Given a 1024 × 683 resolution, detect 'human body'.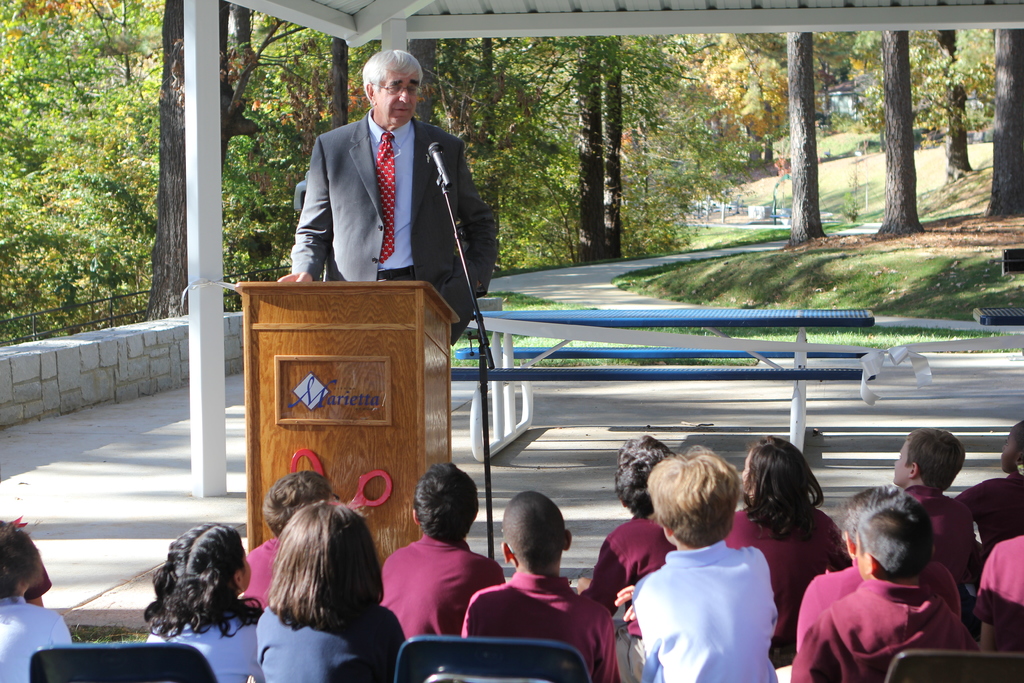
721/432/856/669.
